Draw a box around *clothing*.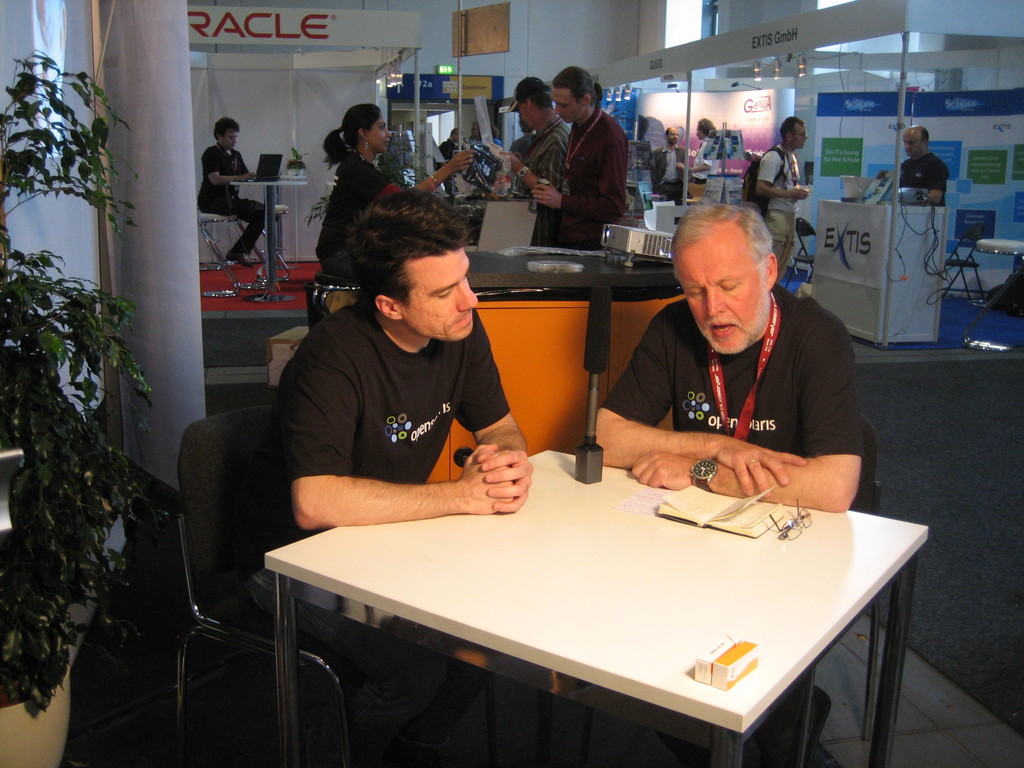
box=[752, 137, 803, 284].
